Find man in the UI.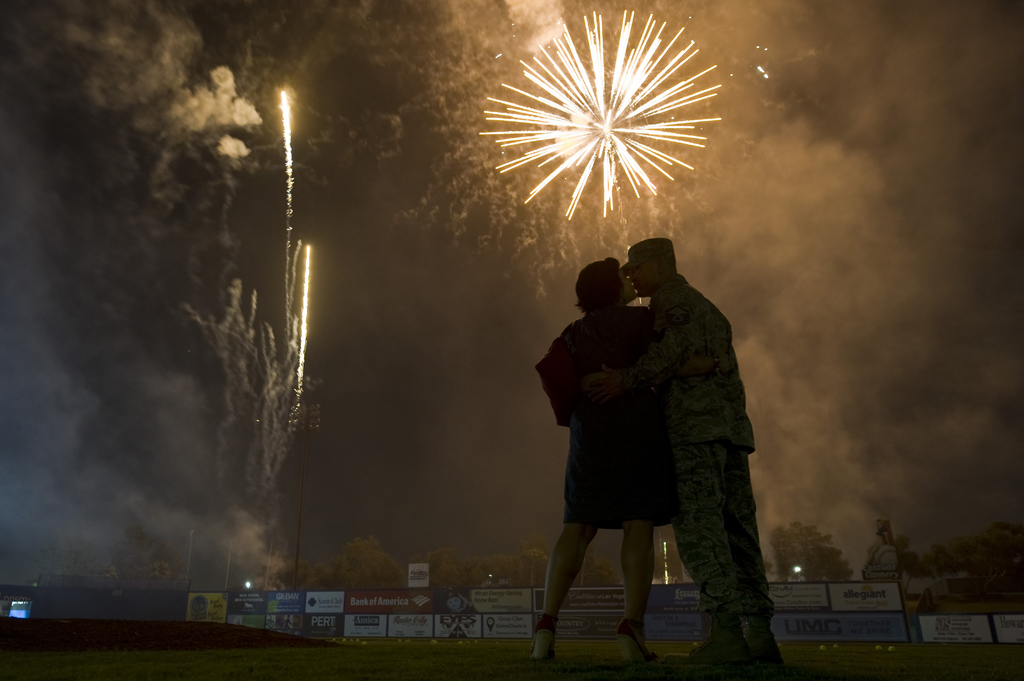
UI element at detection(625, 246, 781, 659).
